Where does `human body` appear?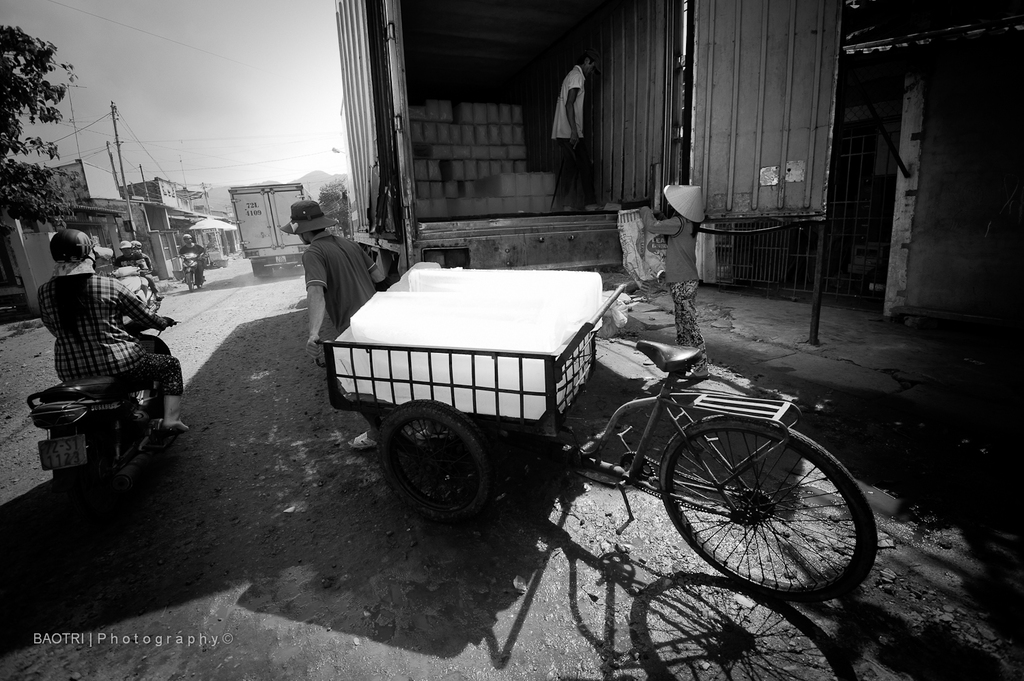
Appears at <box>635,183,705,375</box>.
